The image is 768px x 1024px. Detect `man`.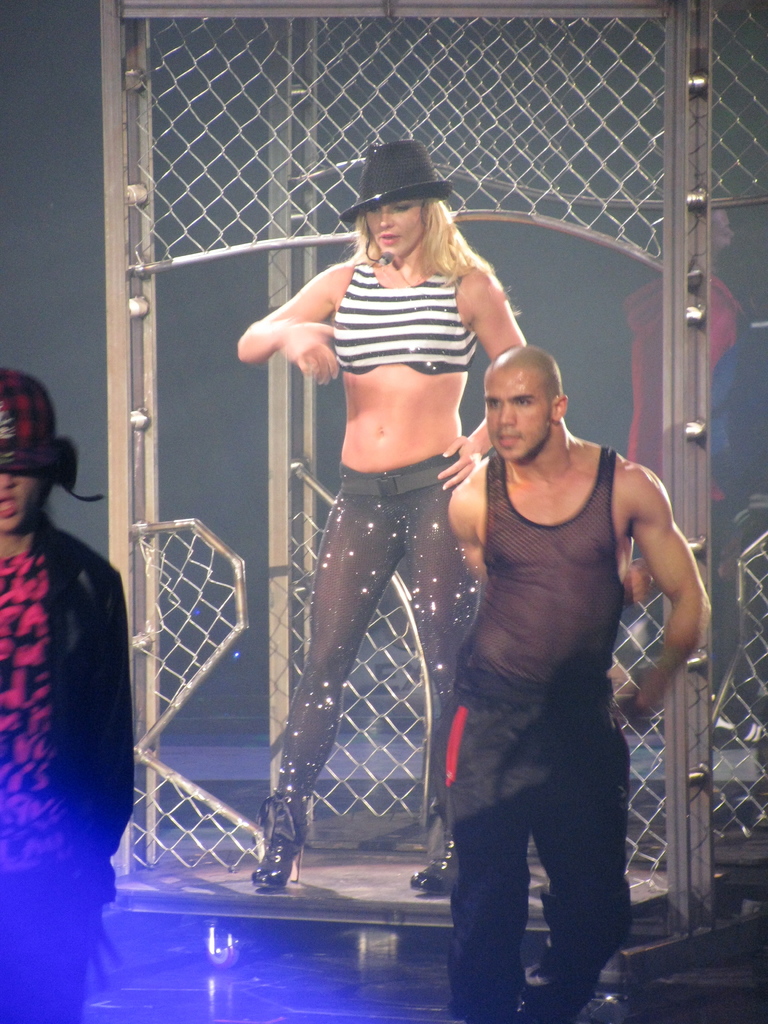
Detection: bbox=[0, 362, 133, 1023].
